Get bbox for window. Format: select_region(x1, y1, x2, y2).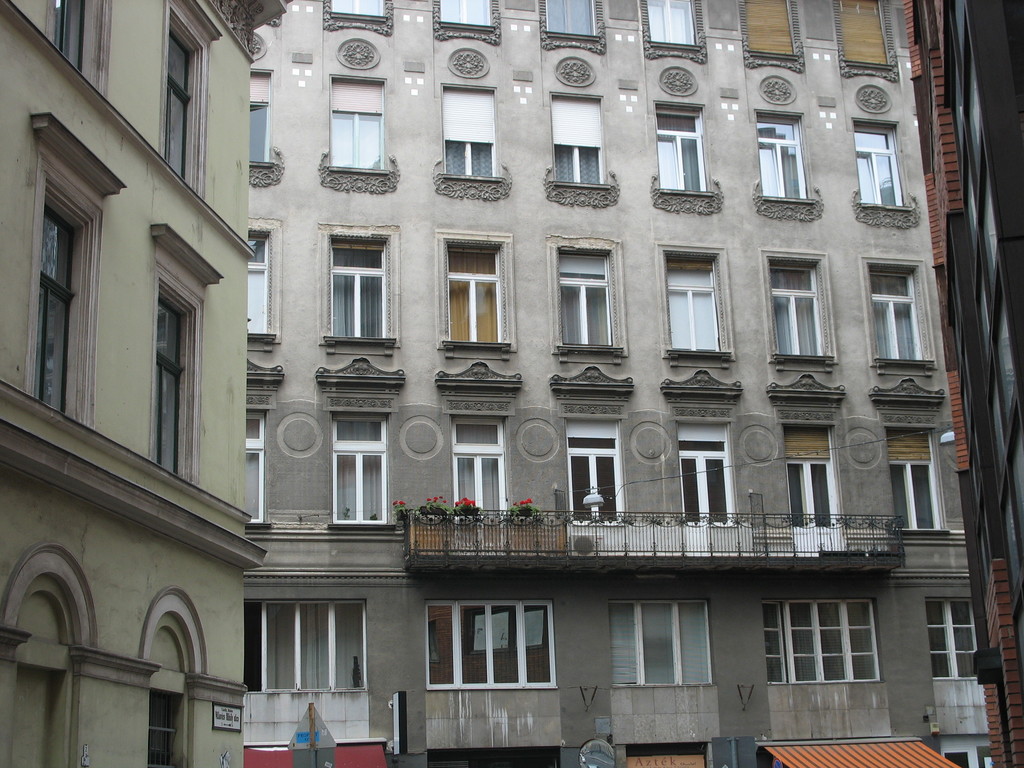
select_region(776, 260, 819, 360).
